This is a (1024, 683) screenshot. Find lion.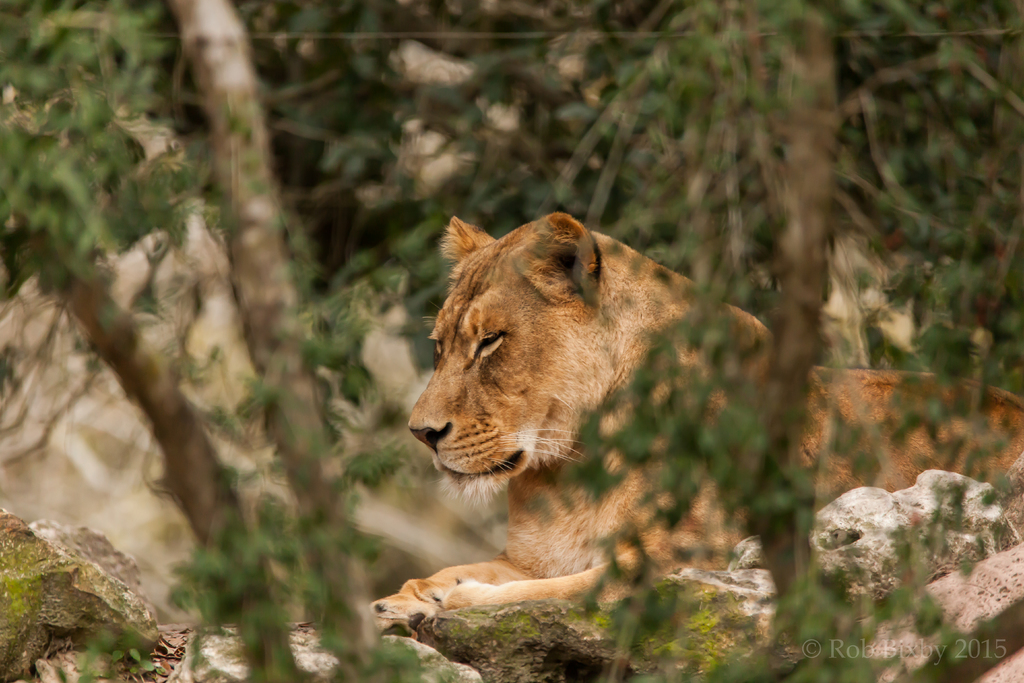
Bounding box: left=362, top=206, right=1023, bottom=638.
